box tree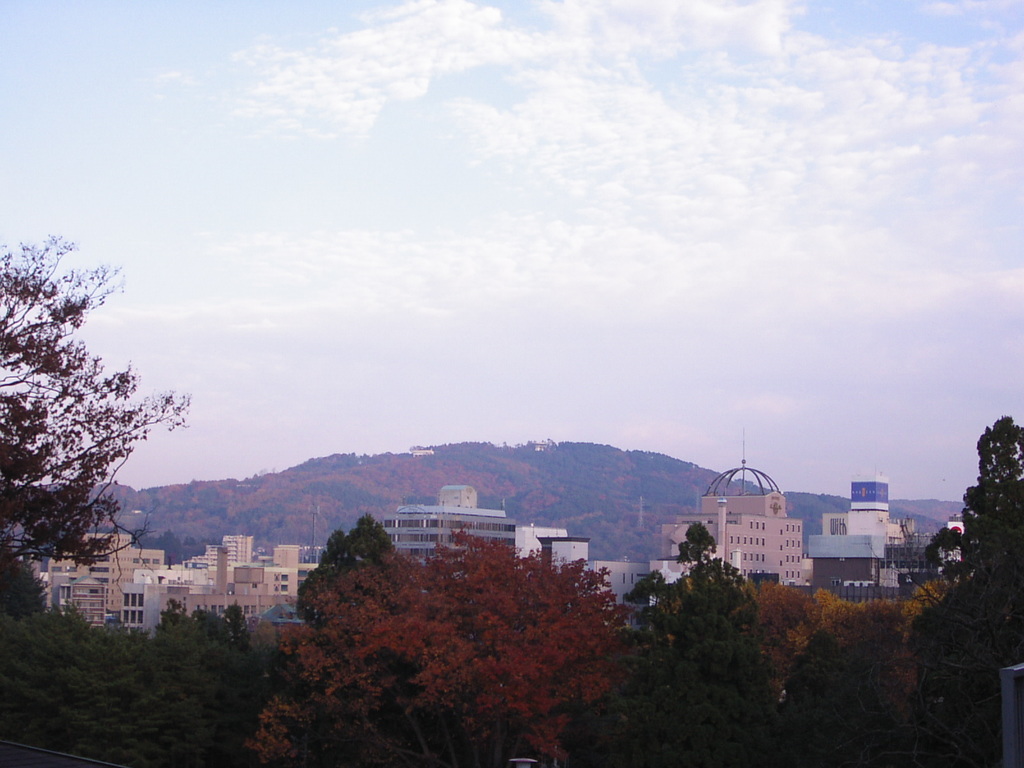
region(785, 579, 902, 767)
